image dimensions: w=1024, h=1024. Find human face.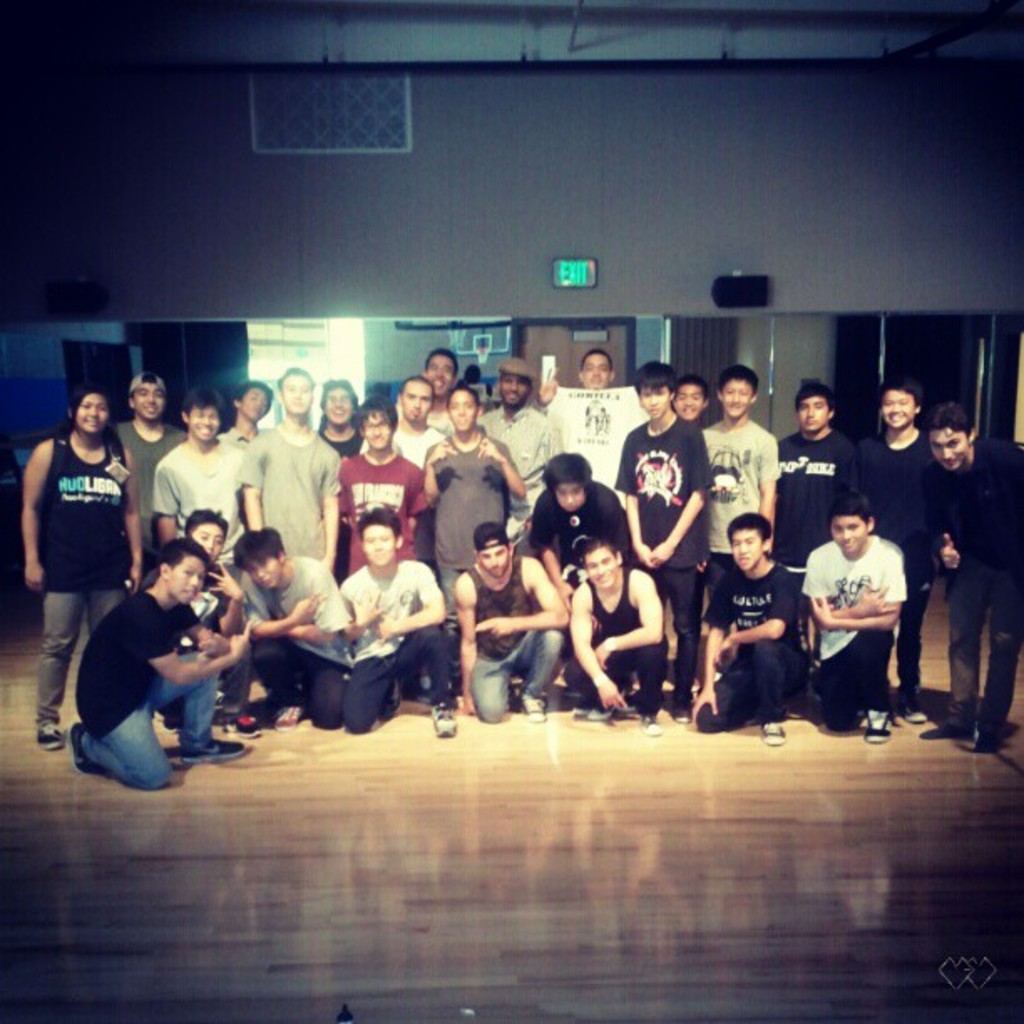
(left=363, top=410, right=395, bottom=453).
